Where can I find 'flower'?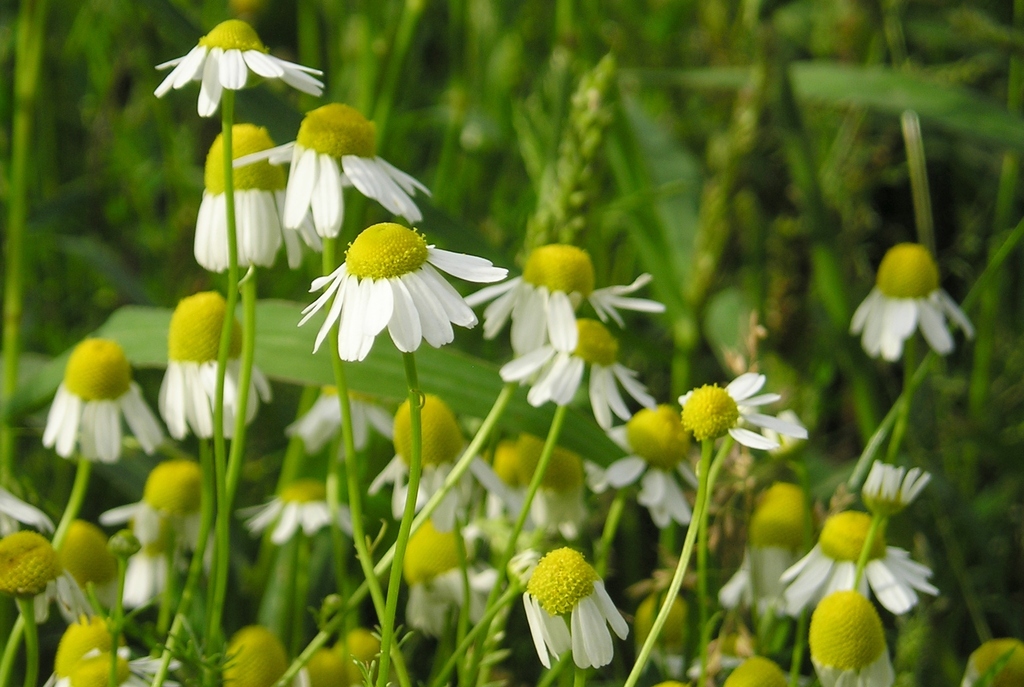
You can find it at (x1=295, y1=242, x2=495, y2=366).
